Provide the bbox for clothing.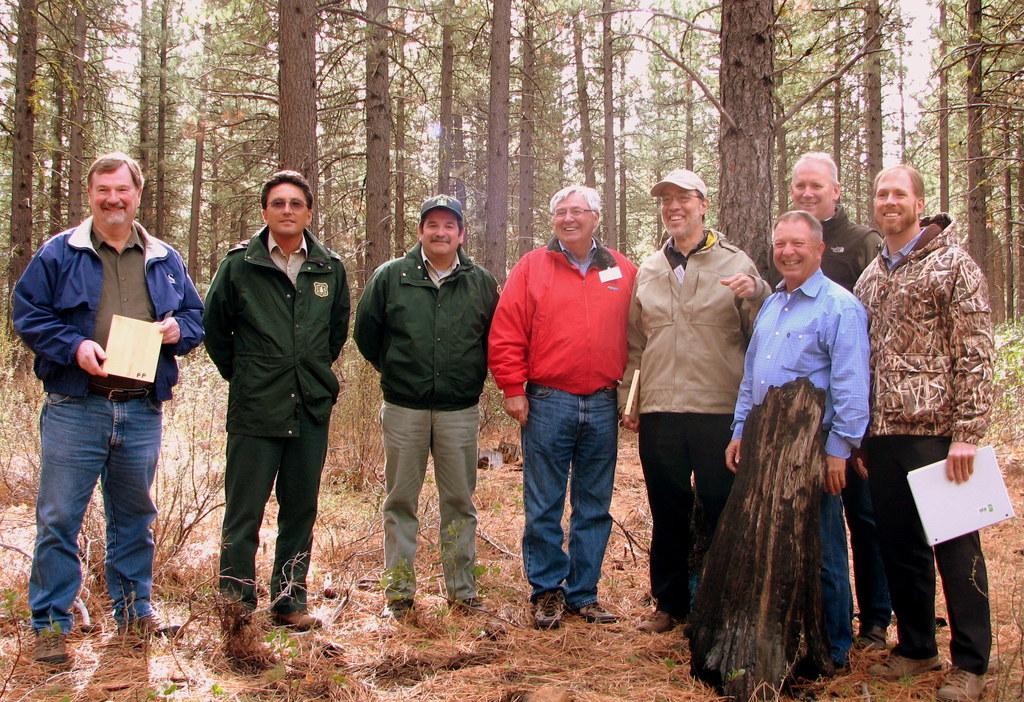
left=764, top=211, right=895, bottom=635.
